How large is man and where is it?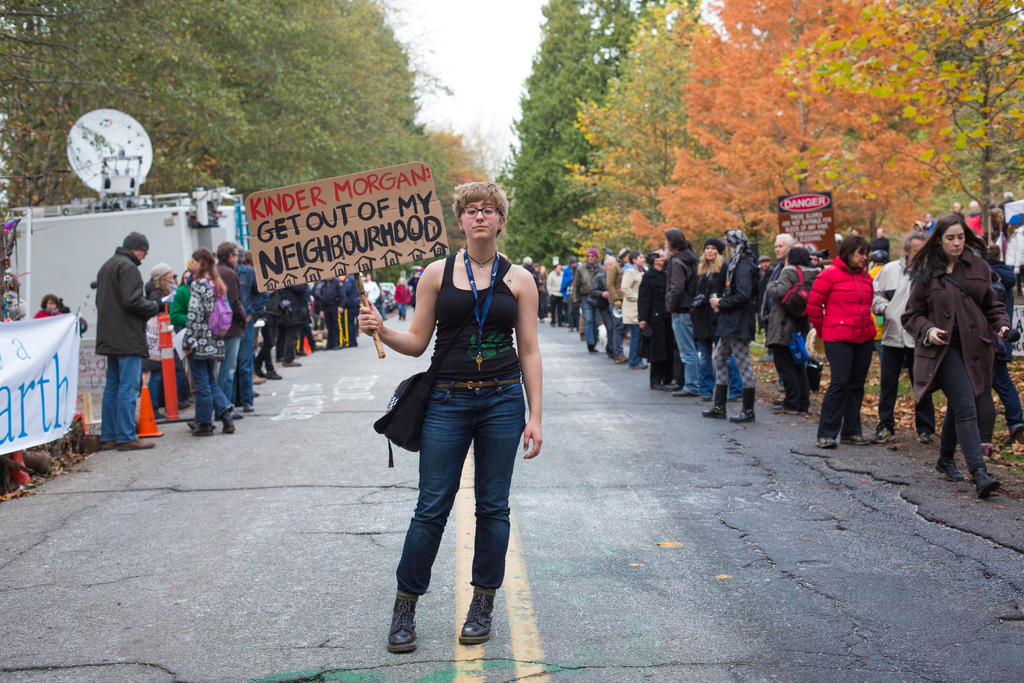
Bounding box: [207,242,259,398].
